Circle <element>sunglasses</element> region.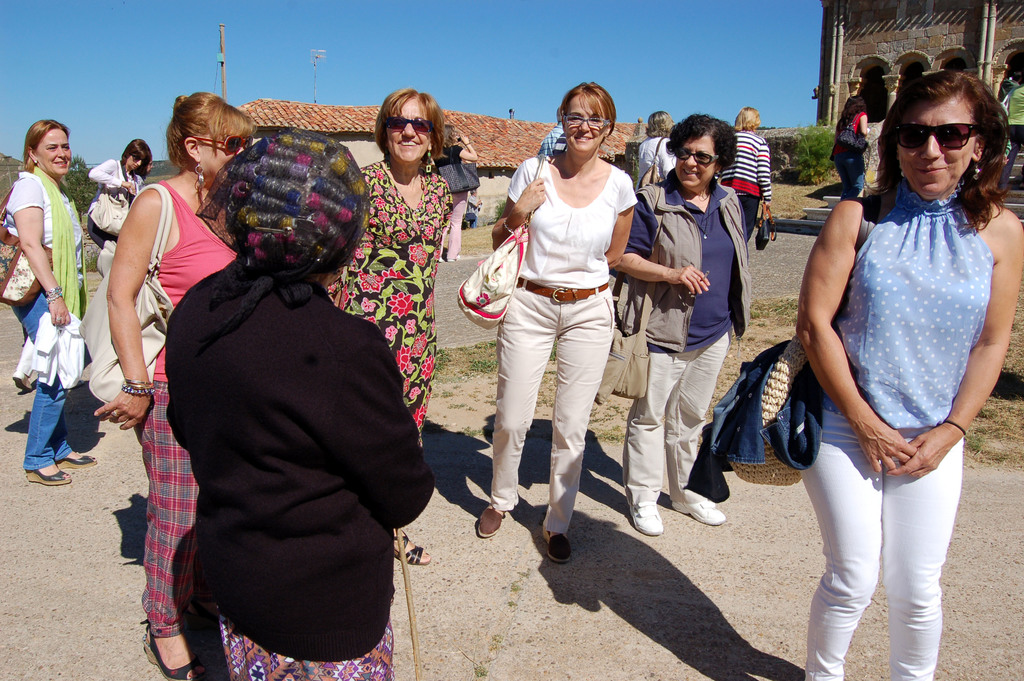
Region: [x1=194, y1=135, x2=253, y2=156].
